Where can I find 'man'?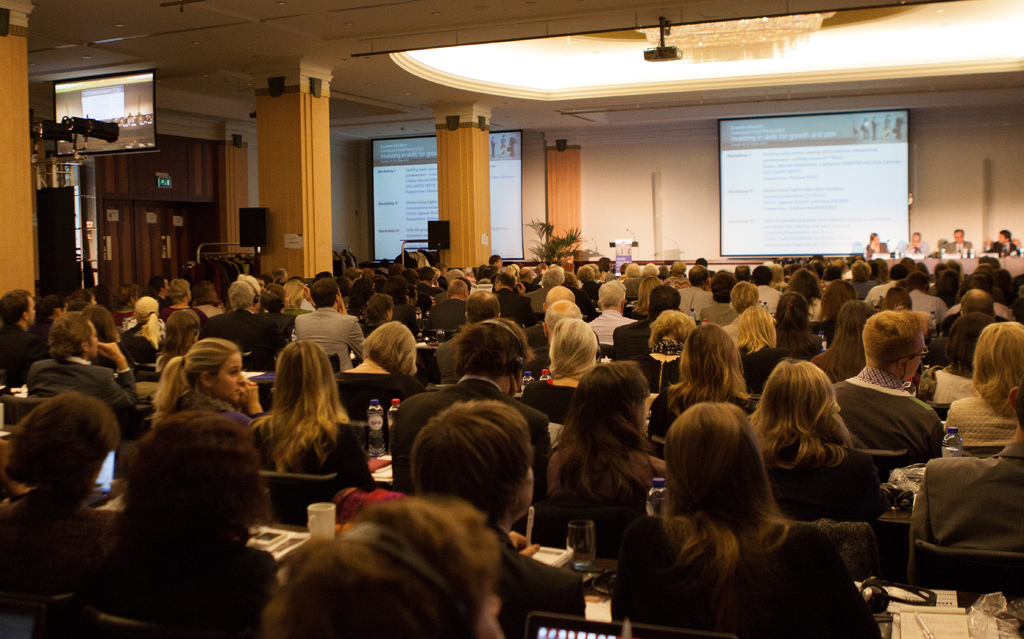
You can find it at box(390, 315, 557, 492).
